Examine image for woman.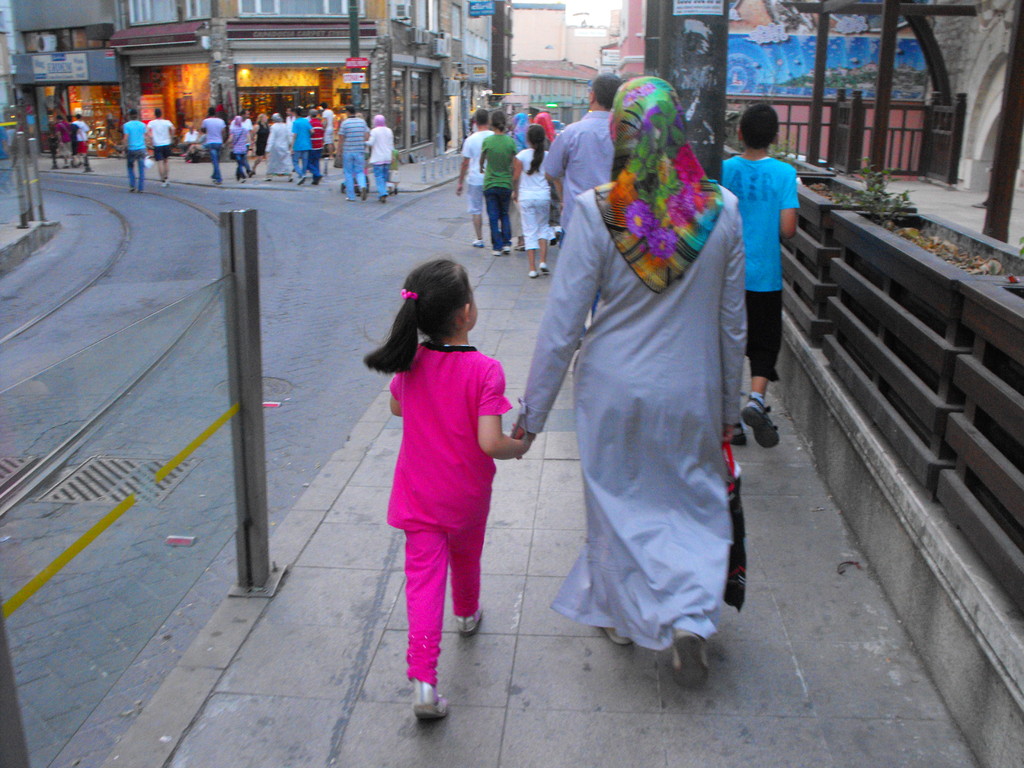
Examination result: bbox=[246, 108, 271, 176].
